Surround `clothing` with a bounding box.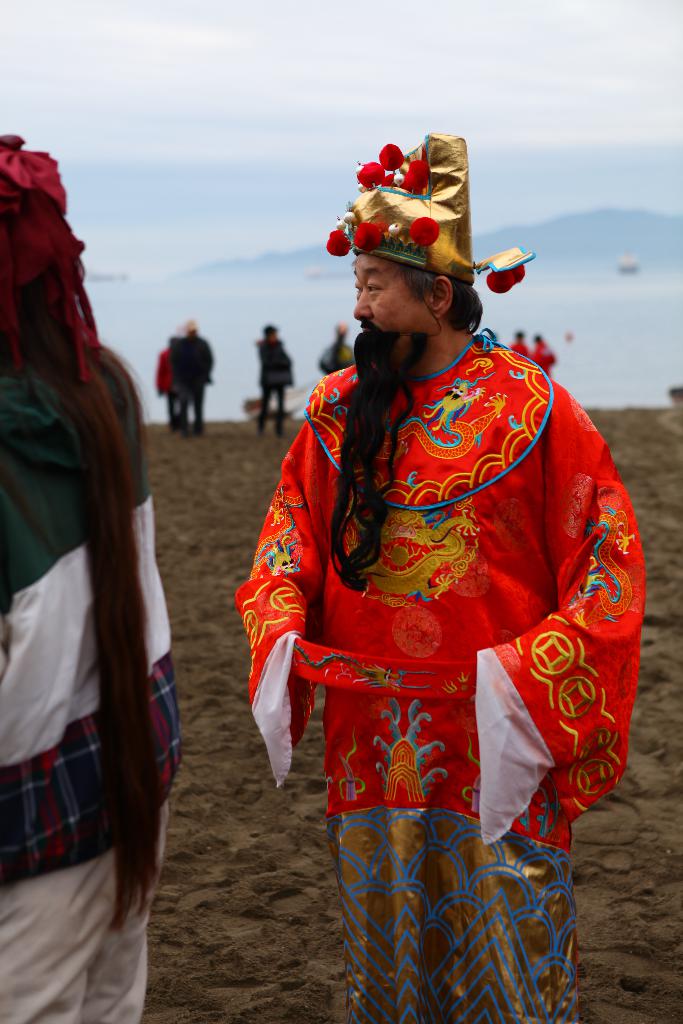
266:315:627:989.
